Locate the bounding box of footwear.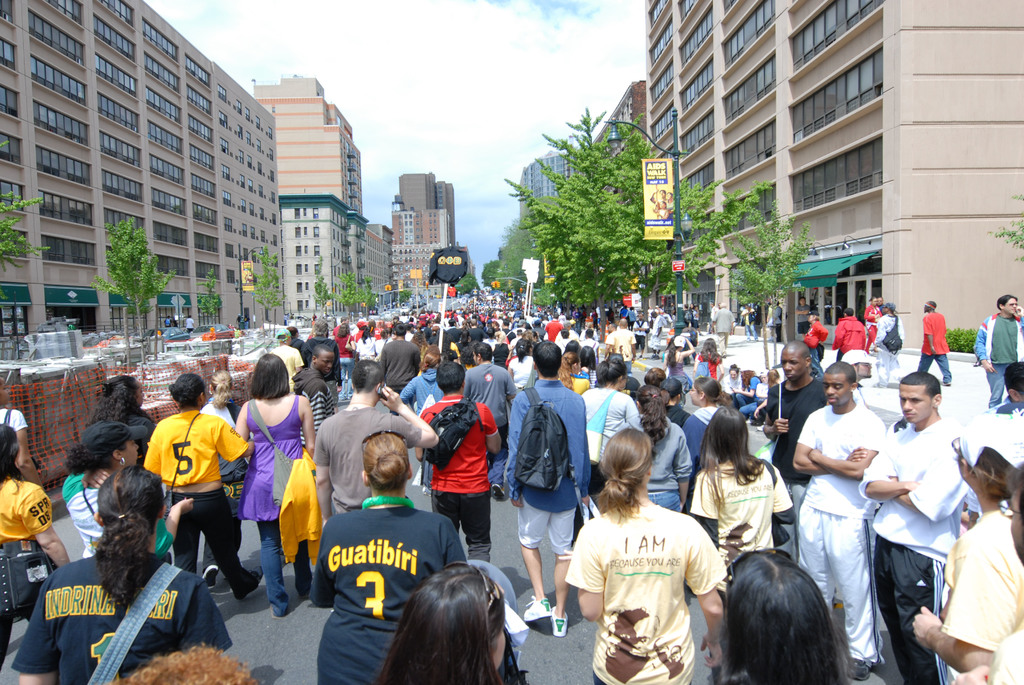
Bounding box: (left=551, top=614, right=568, bottom=638).
